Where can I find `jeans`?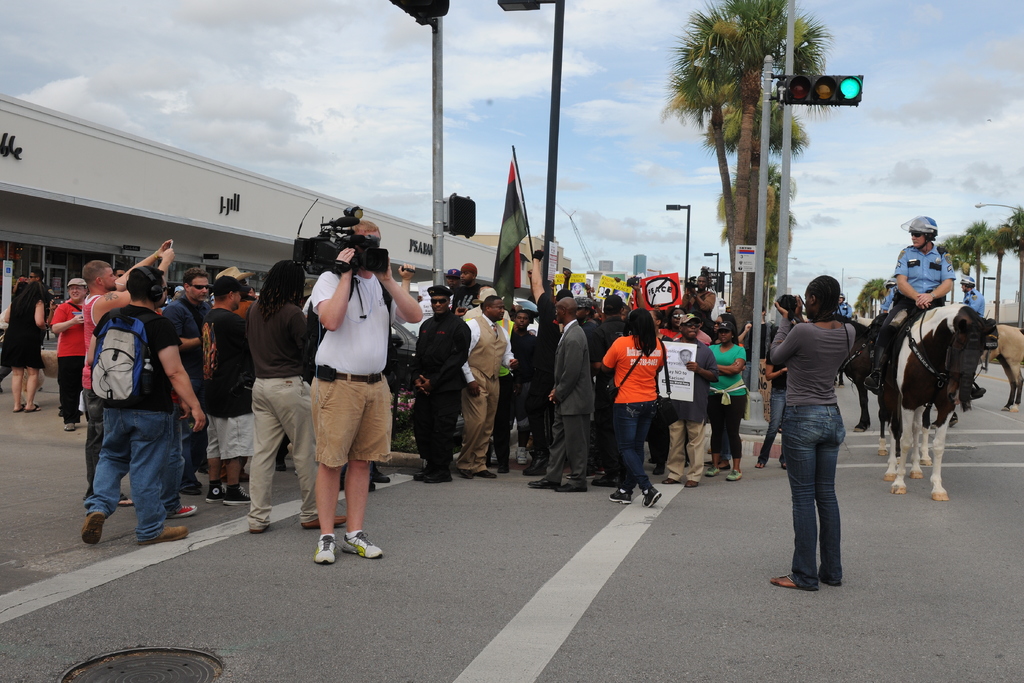
You can find it at rect(662, 422, 708, 486).
